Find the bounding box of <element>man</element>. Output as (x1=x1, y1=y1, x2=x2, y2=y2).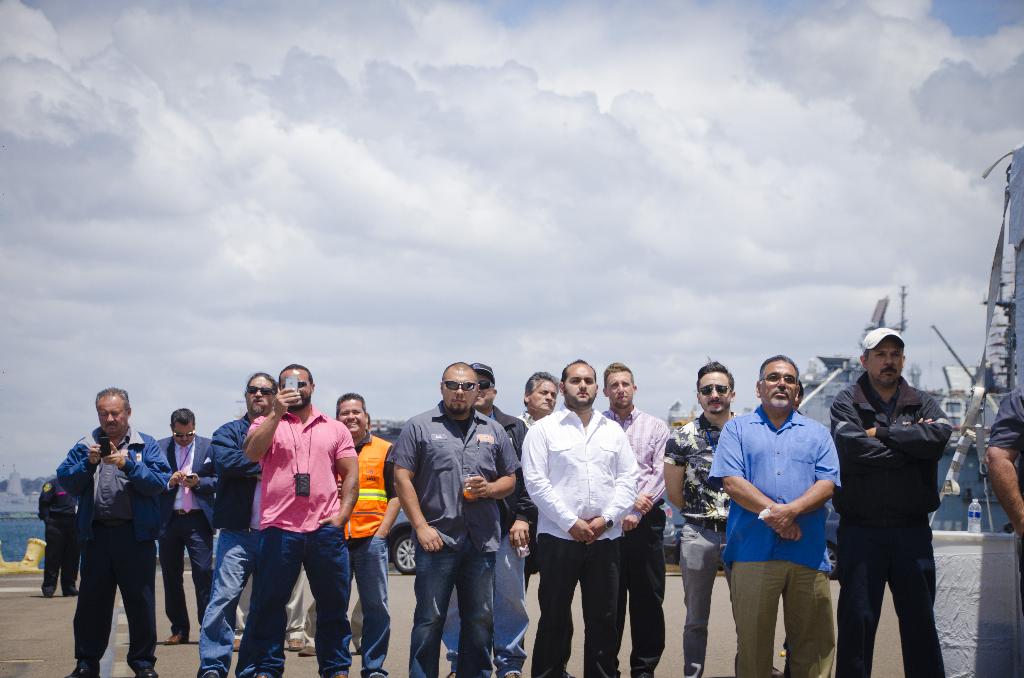
(x1=424, y1=360, x2=541, y2=677).
